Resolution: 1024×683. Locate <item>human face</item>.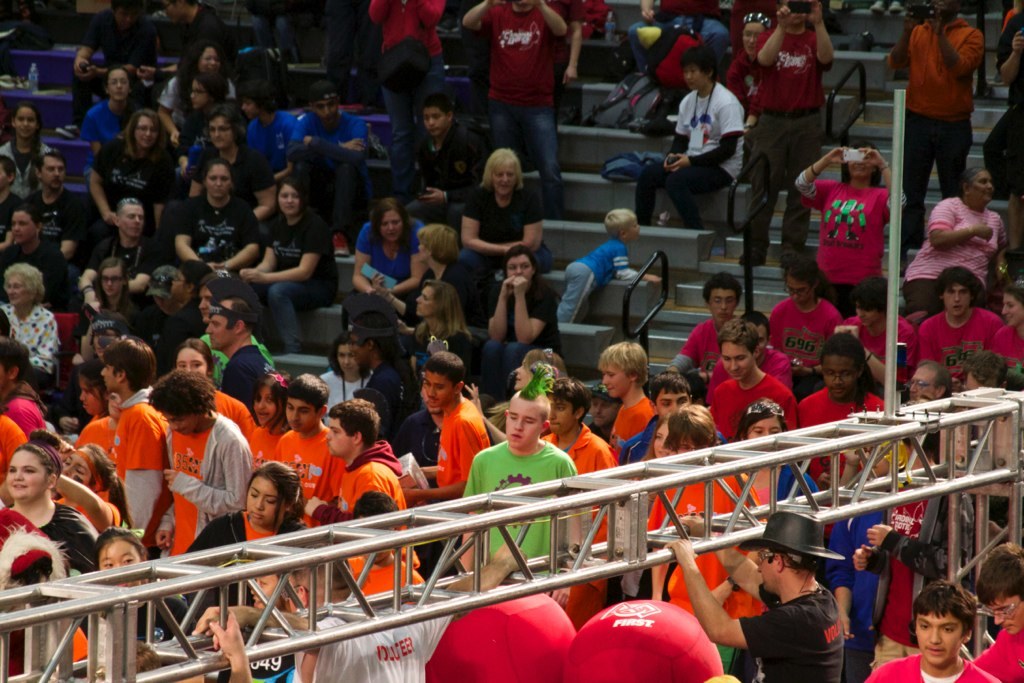
163,0,179,18.
